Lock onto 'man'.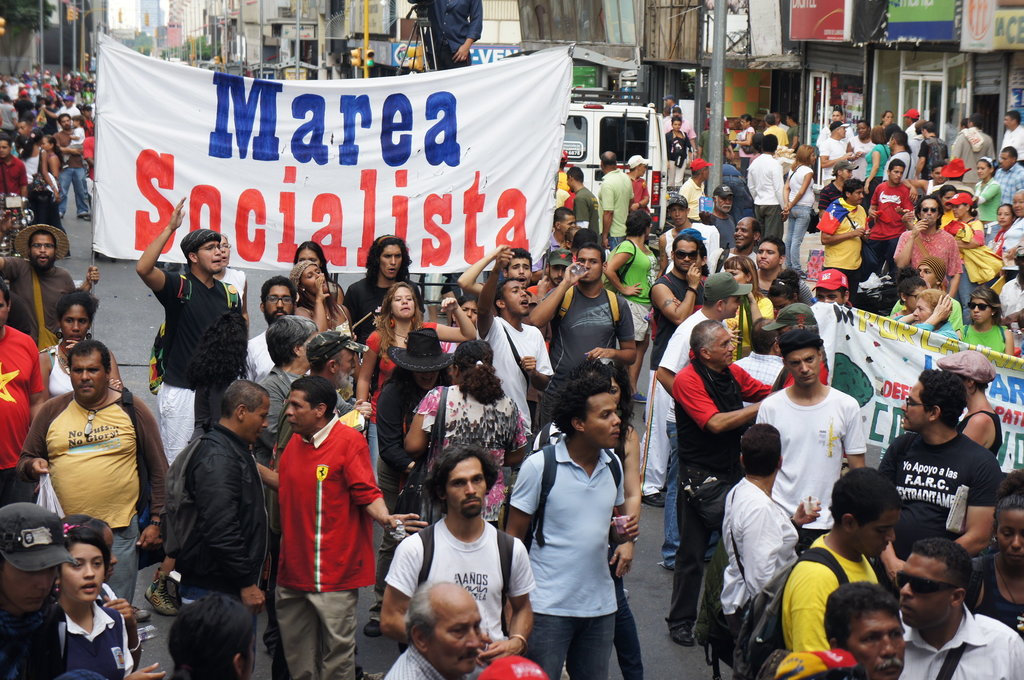
Locked: bbox=[660, 105, 700, 140].
